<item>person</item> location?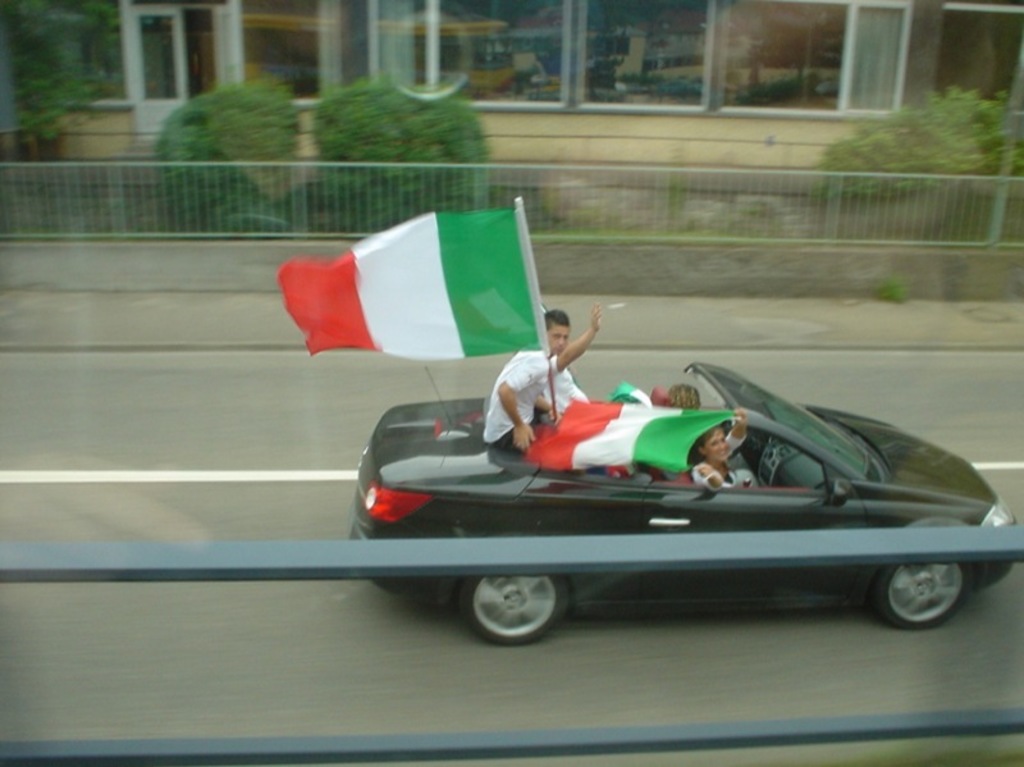
{"x1": 492, "y1": 303, "x2": 609, "y2": 447}
